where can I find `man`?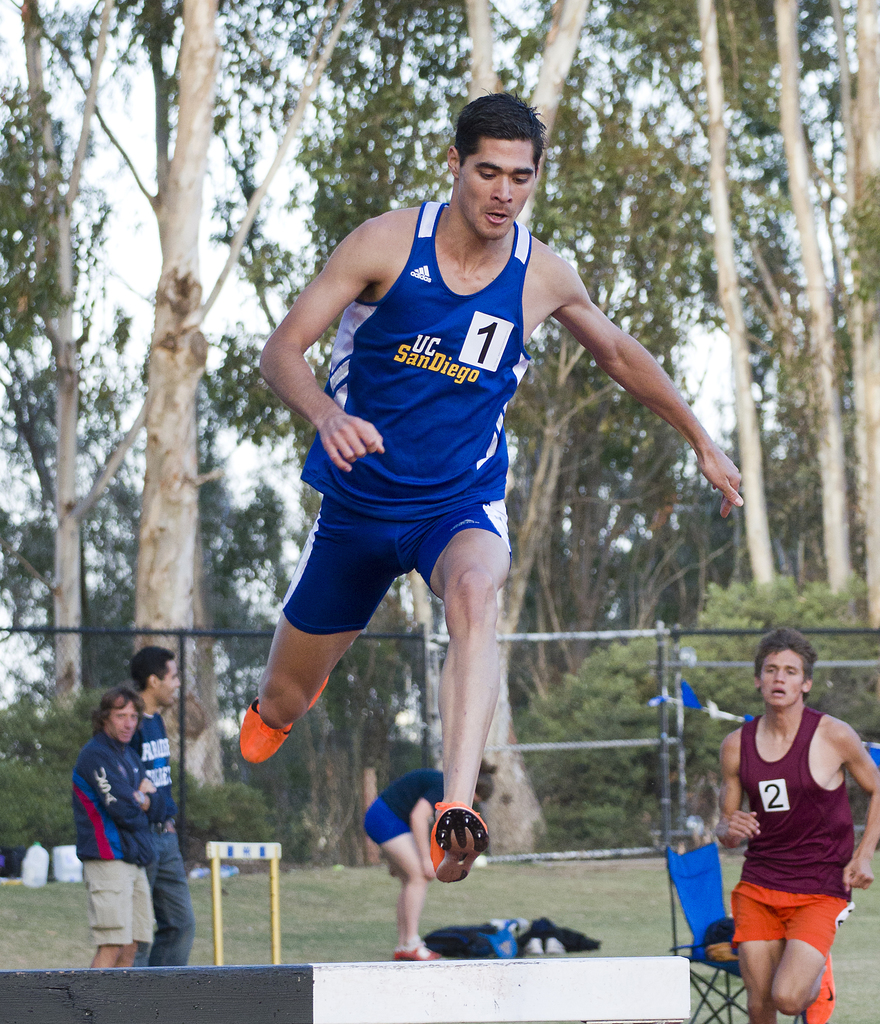
You can find it at BBox(722, 632, 875, 1021).
